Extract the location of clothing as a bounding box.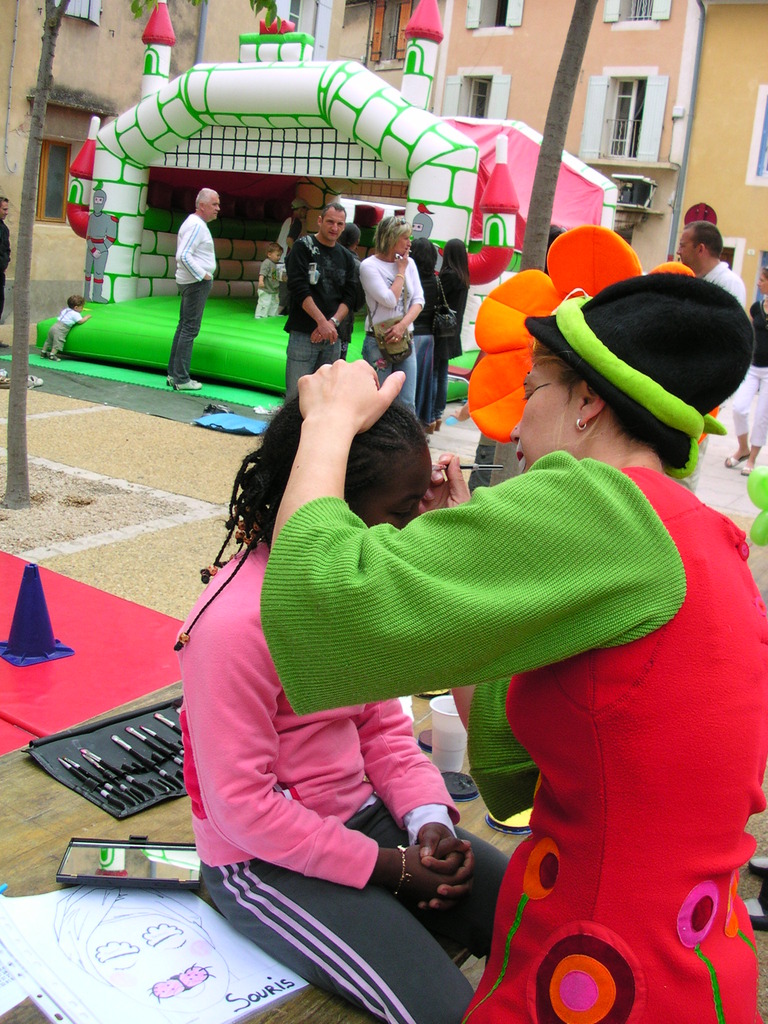
BBox(702, 257, 742, 316).
